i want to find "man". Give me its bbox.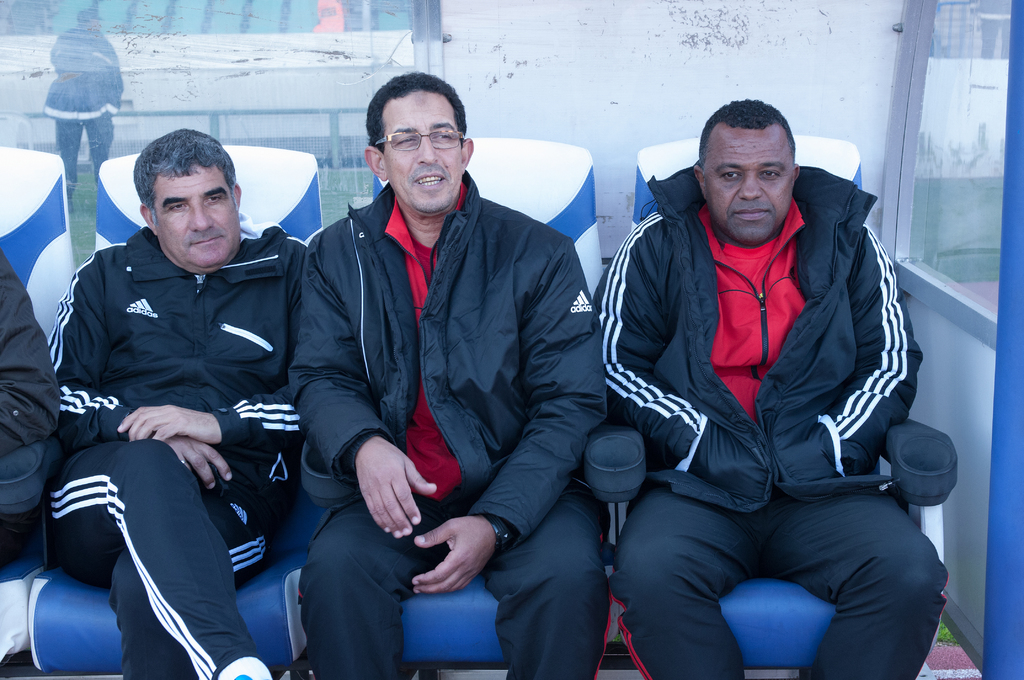
(left=0, top=241, right=63, bottom=460).
